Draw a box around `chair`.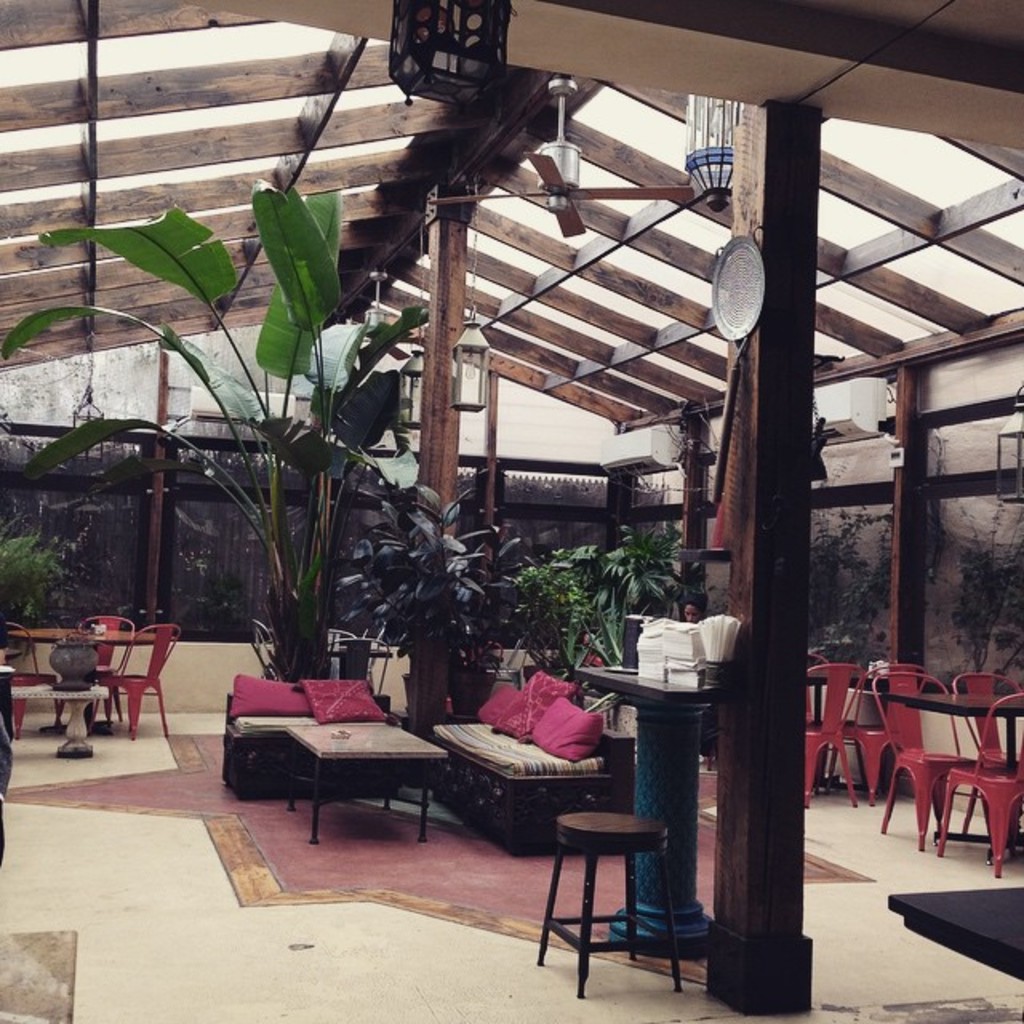
bbox=(531, 760, 717, 992).
